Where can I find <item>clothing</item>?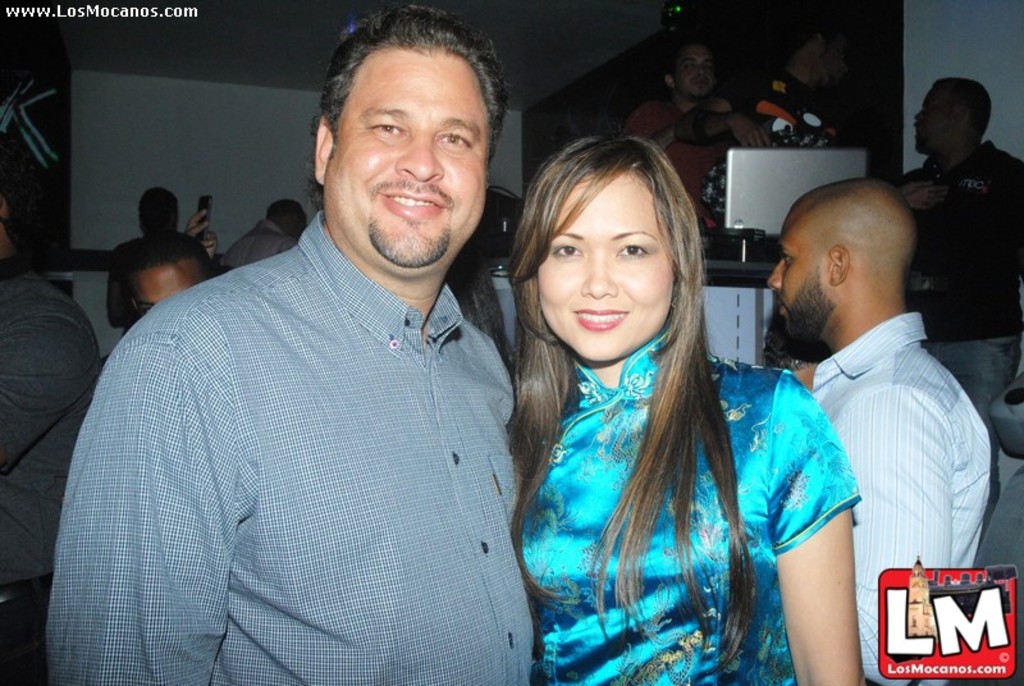
You can find it at crop(617, 83, 751, 250).
